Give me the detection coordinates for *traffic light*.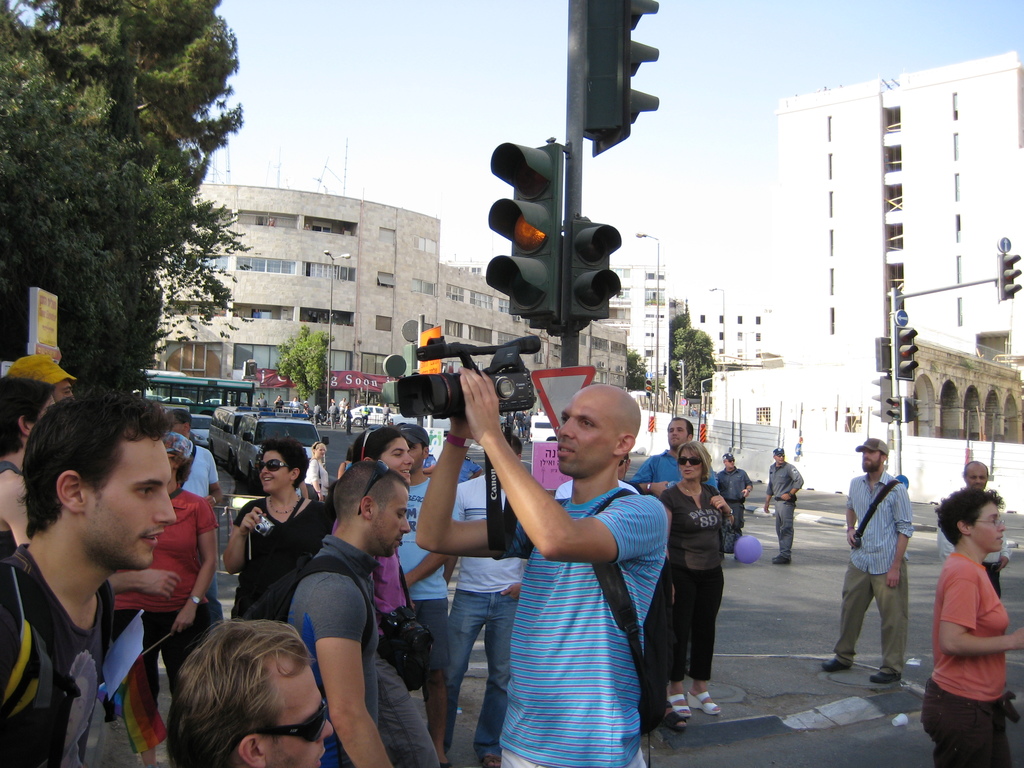
Rect(886, 397, 902, 422).
